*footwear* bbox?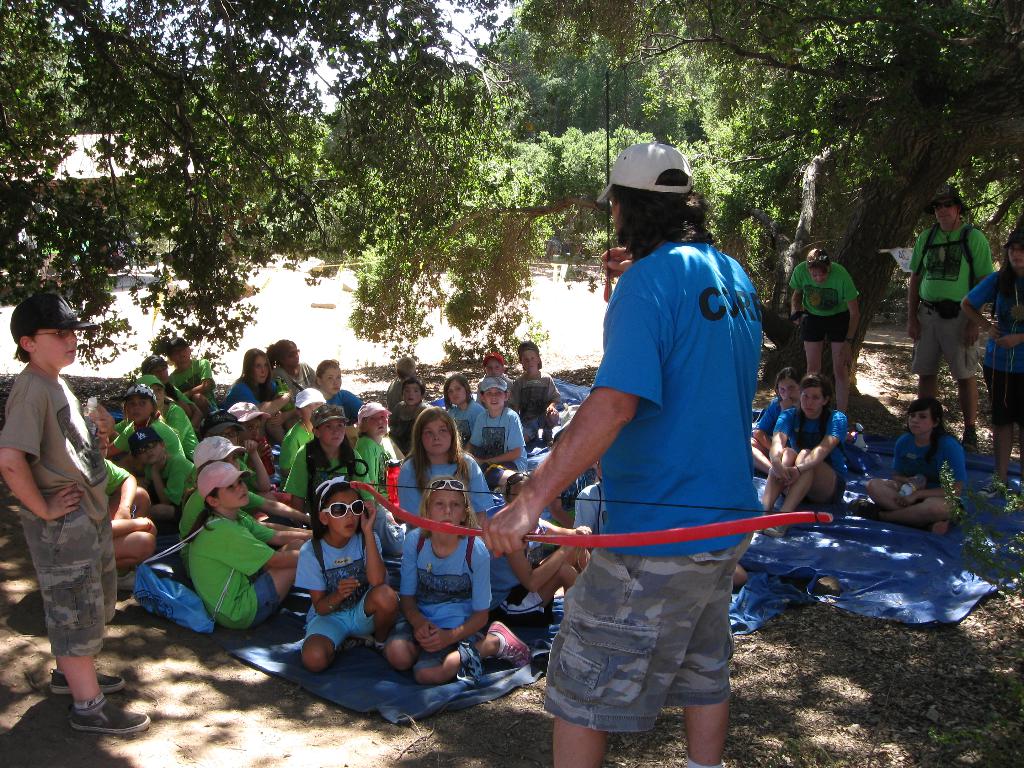
region(53, 667, 124, 696)
